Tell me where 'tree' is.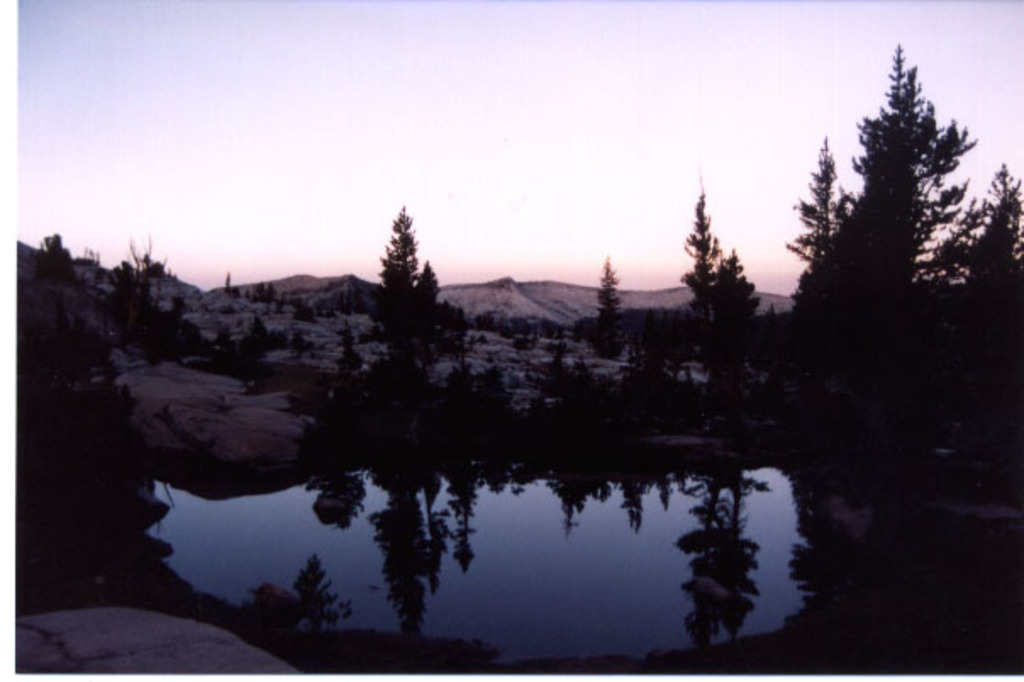
'tree' is at 924:171:1022:312.
